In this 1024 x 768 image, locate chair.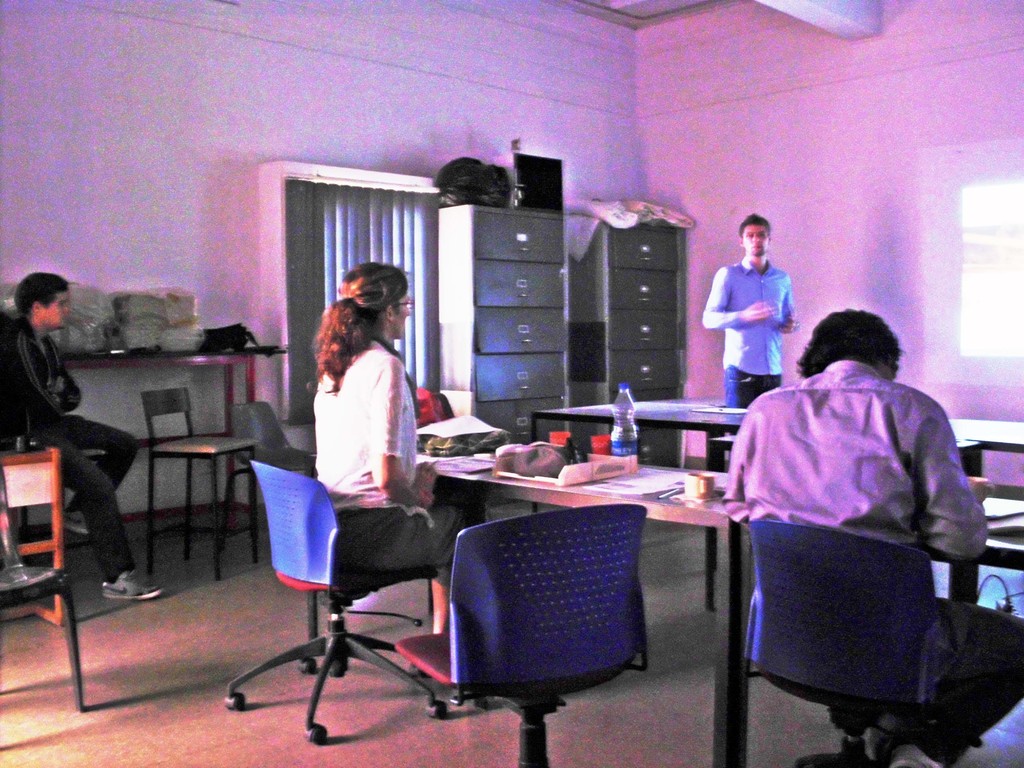
Bounding box: (0,447,63,630).
